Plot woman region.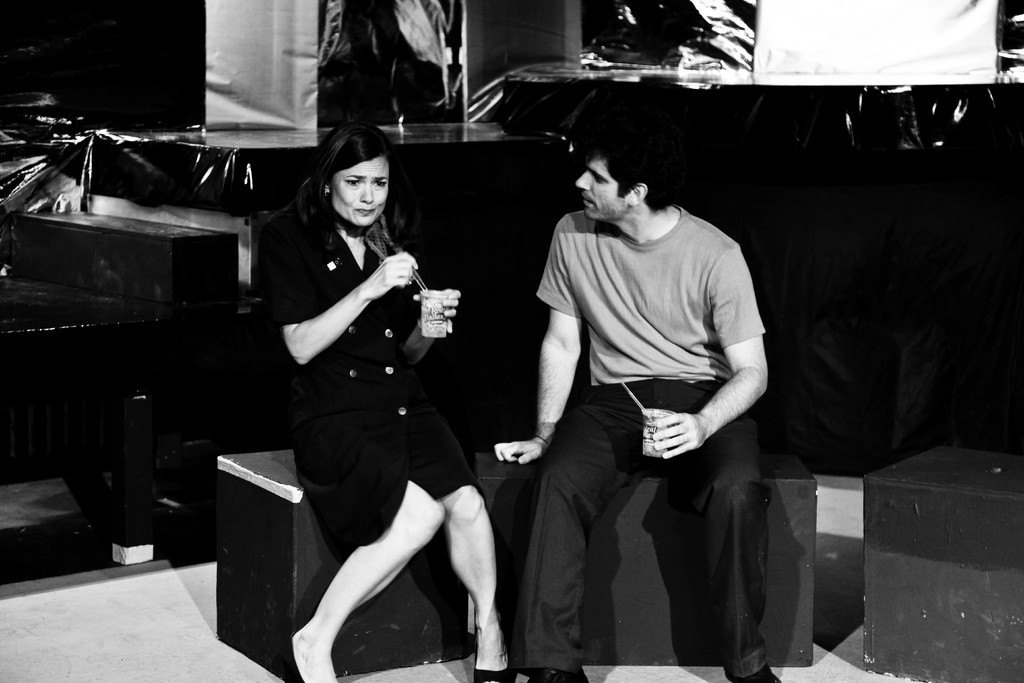
Plotted at locate(244, 114, 500, 682).
